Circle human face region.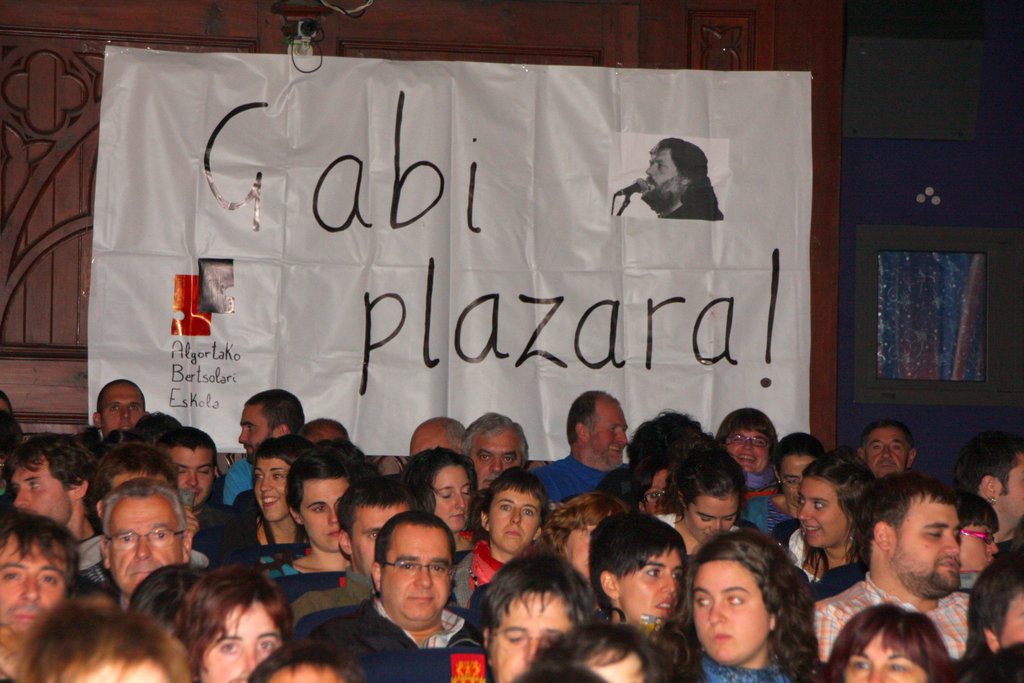
Region: [785,451,815,509].
